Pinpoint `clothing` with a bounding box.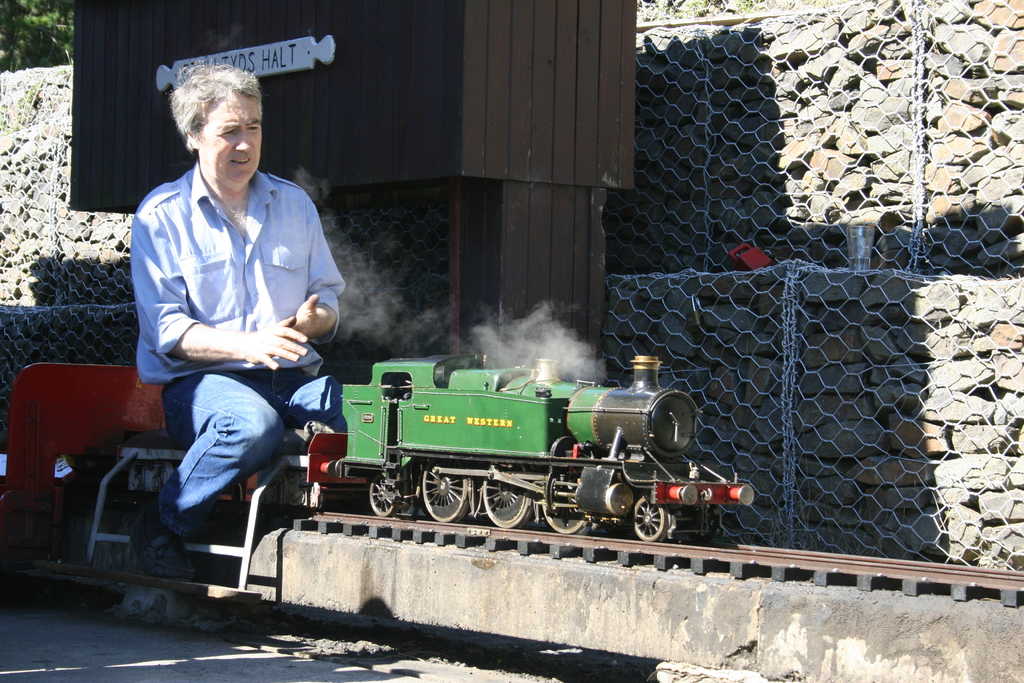
bbox=[129, 93, 342, 547].
